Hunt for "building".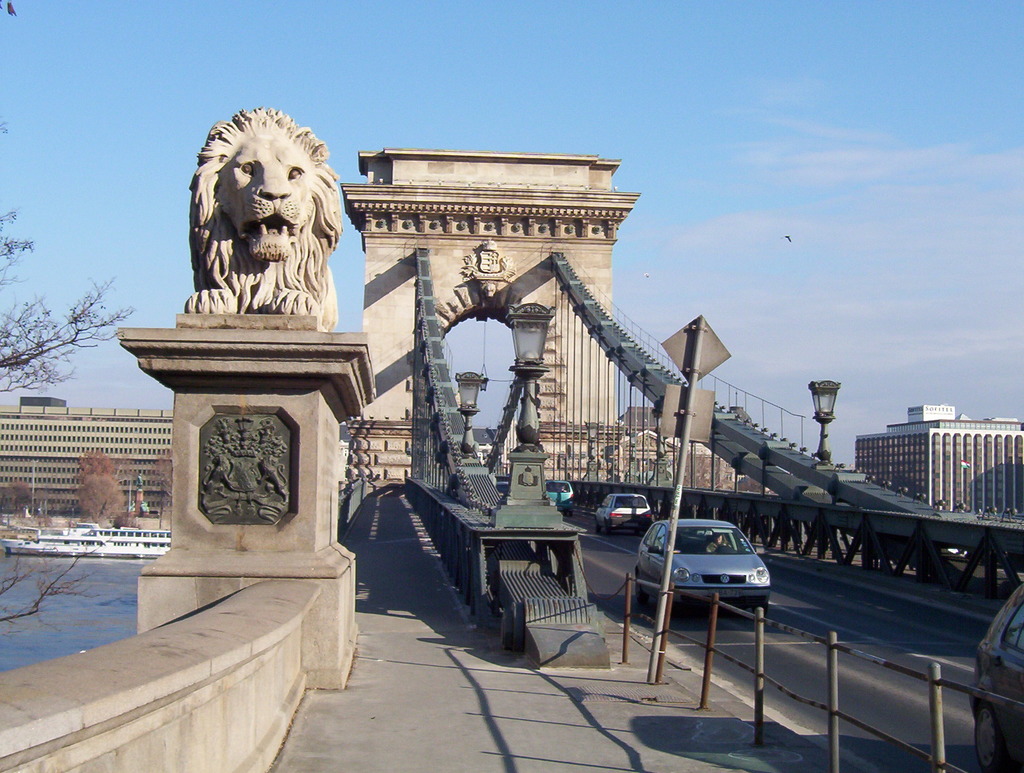
Hunted down at <box>0,402,176,528</box>.
